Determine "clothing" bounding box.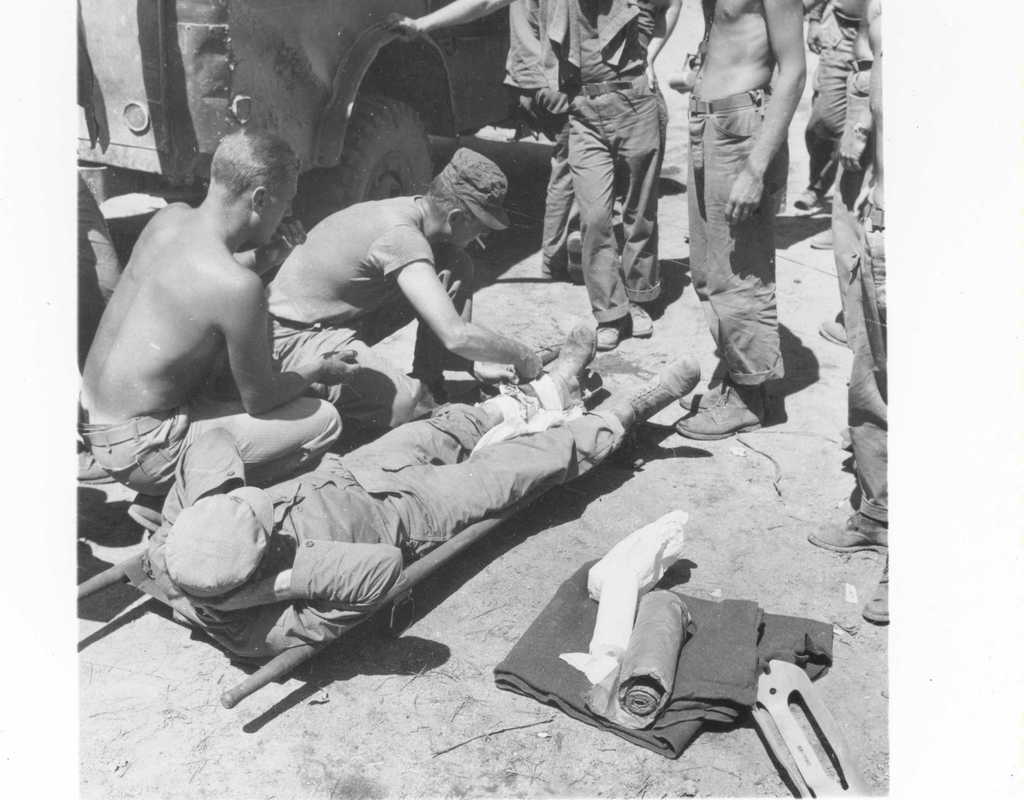
Determined: Rect(501, 0, 560, 92).
